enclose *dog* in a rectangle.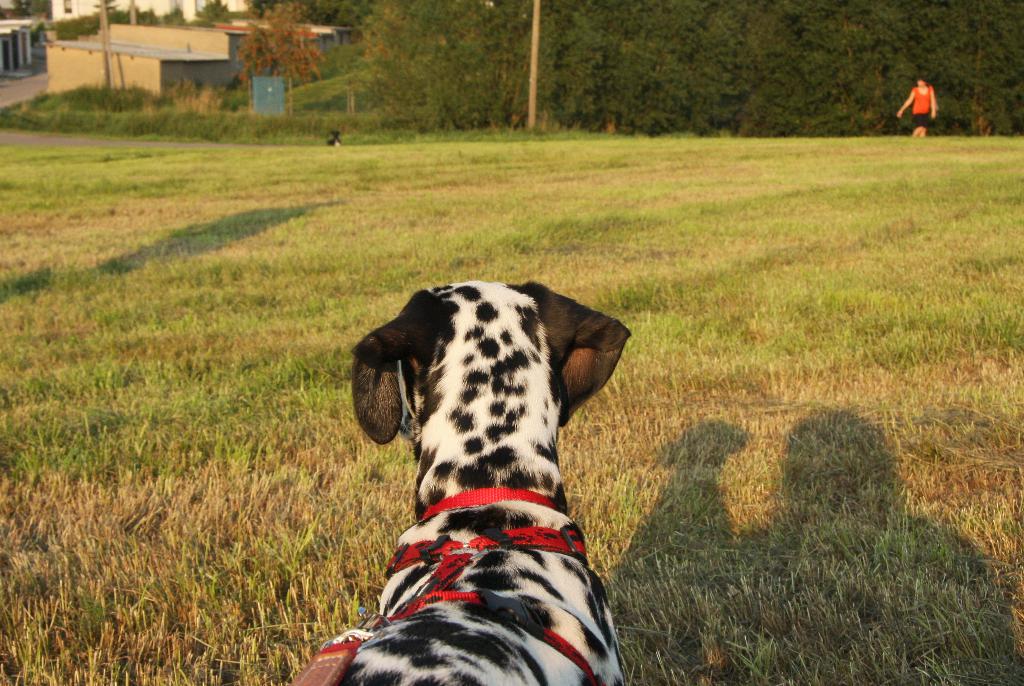
detection(289, 277, 621, 685).
